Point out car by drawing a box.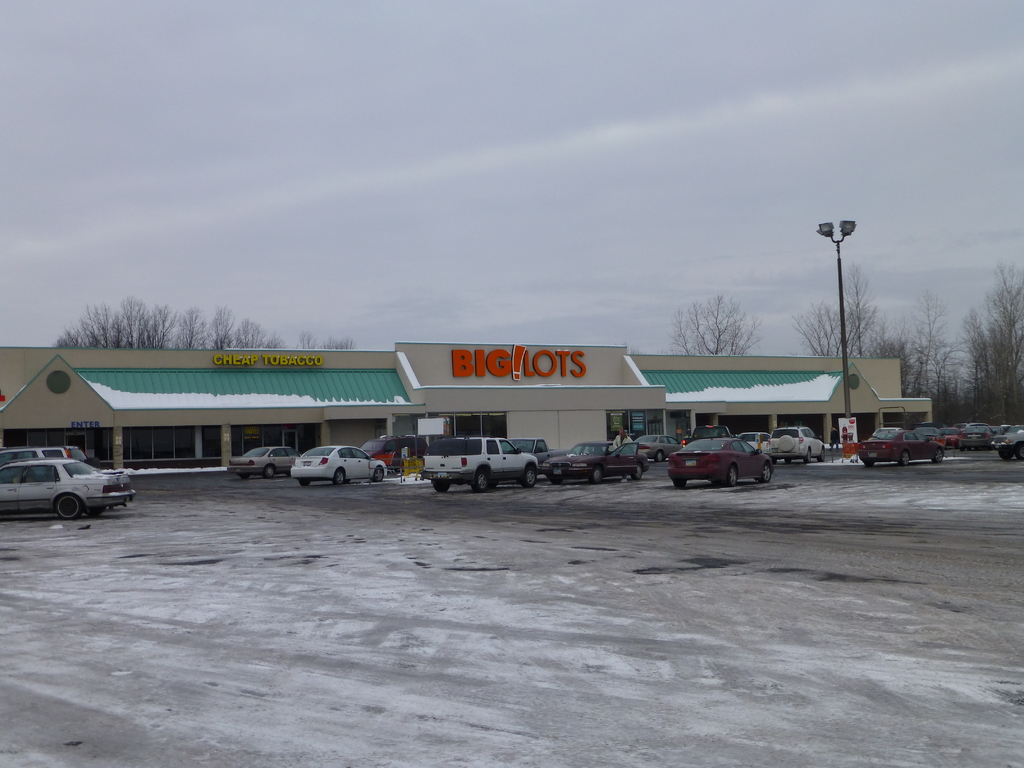
(666, 431, 773, 487).
